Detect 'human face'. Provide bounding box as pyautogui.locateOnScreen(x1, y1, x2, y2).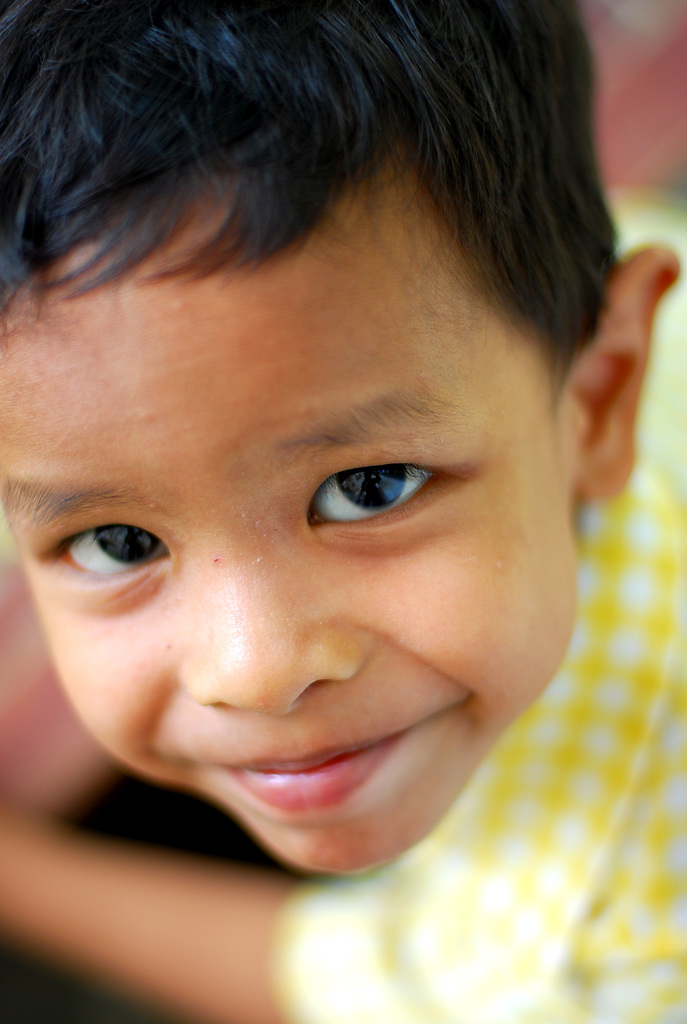
pyautogui.locateOnScreen(0, 197, 564, 869).
